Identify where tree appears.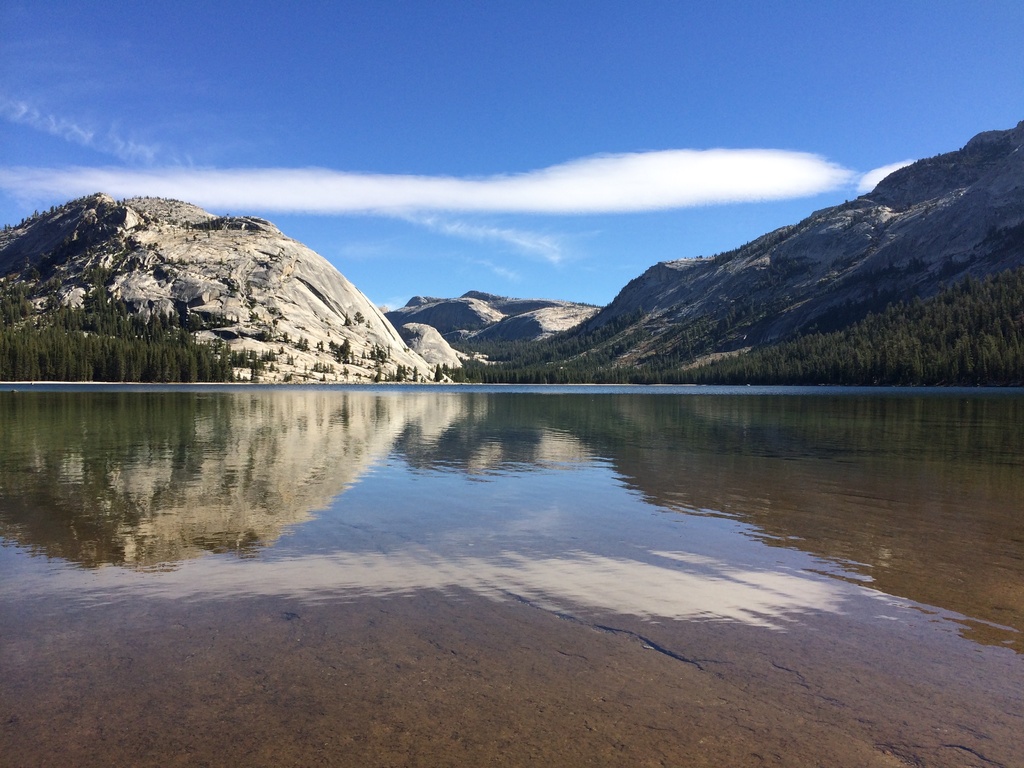
Appears at bbox(434, 366, 446, 381).
